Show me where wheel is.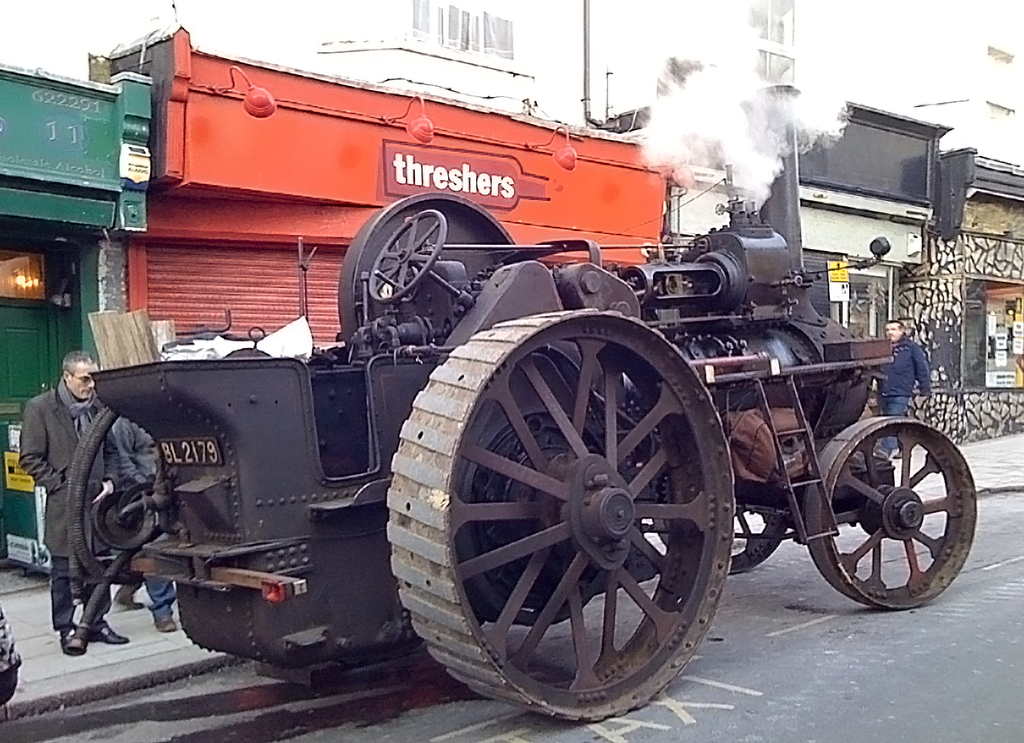
wheel is at crop(370, 211, 449, 303).
